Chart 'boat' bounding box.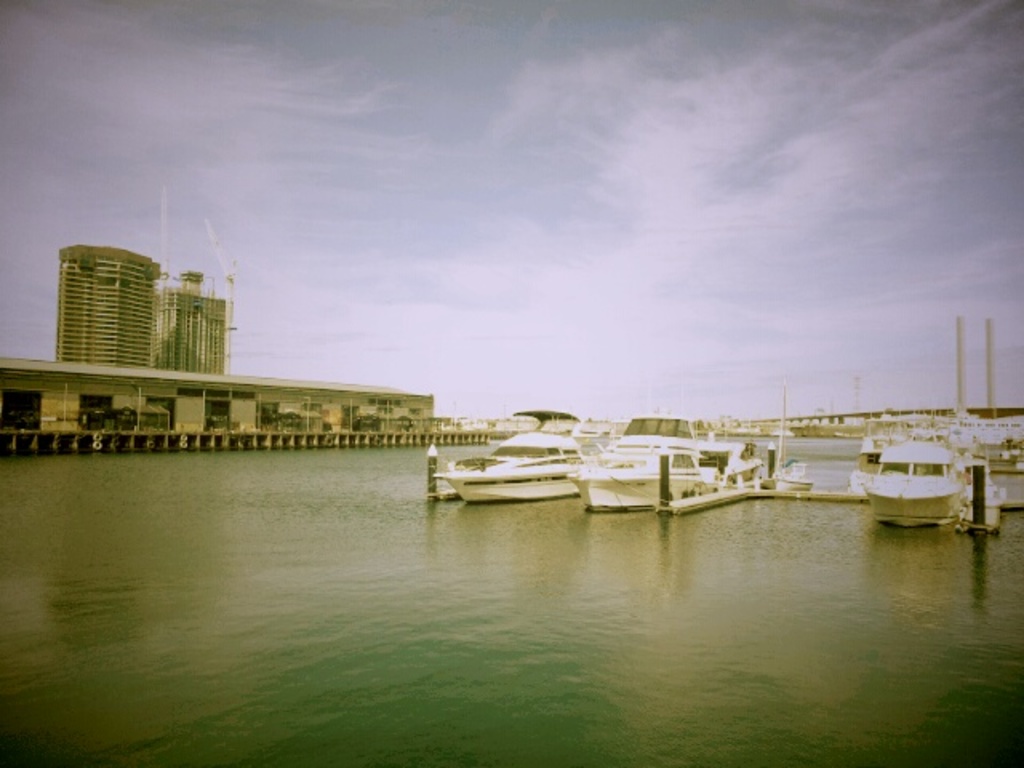
Charted: bbox=(565, 413, 773, 514).
